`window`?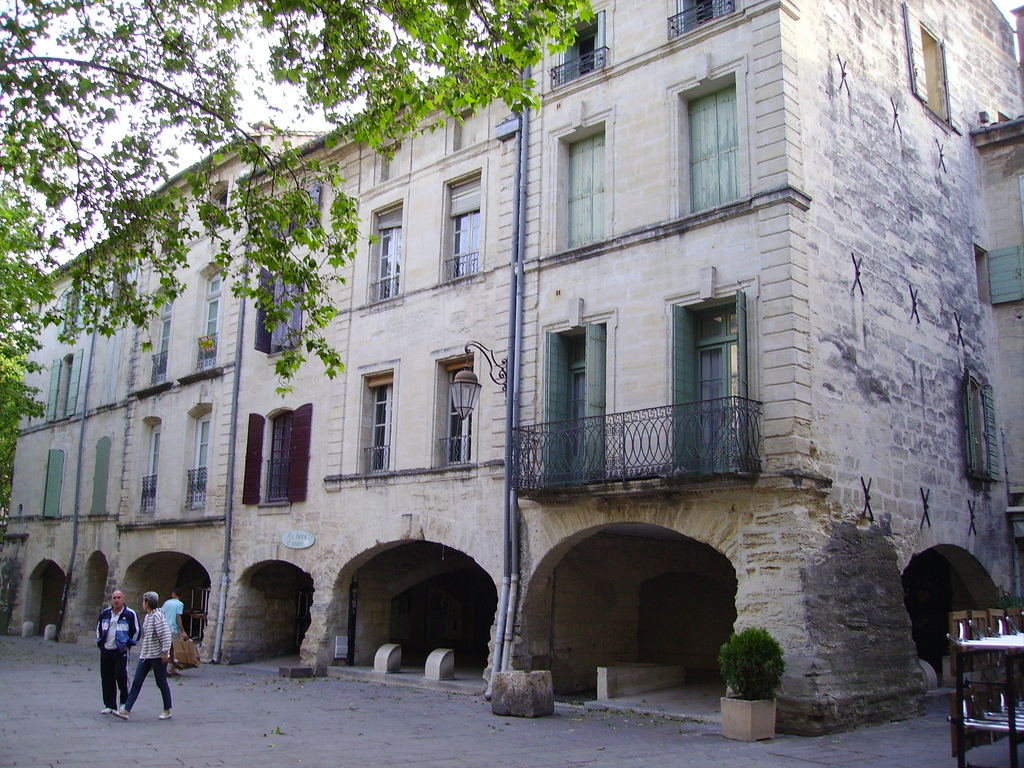
(447, 171, 479, 281)
